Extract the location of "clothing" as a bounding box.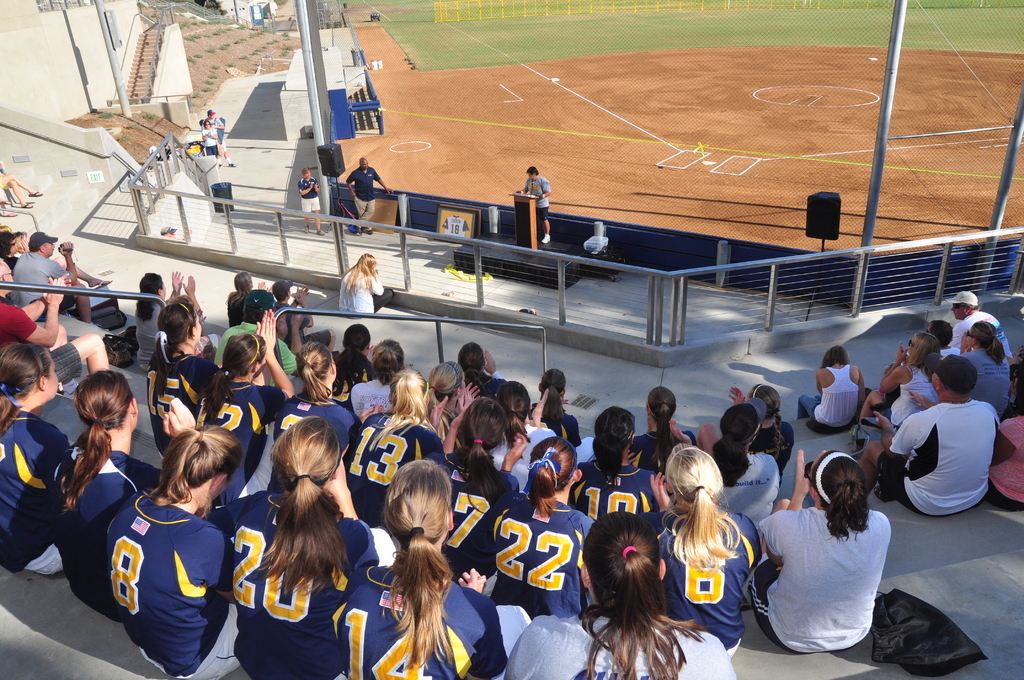
x1=767 y1=499 x2=888 y2=649.
